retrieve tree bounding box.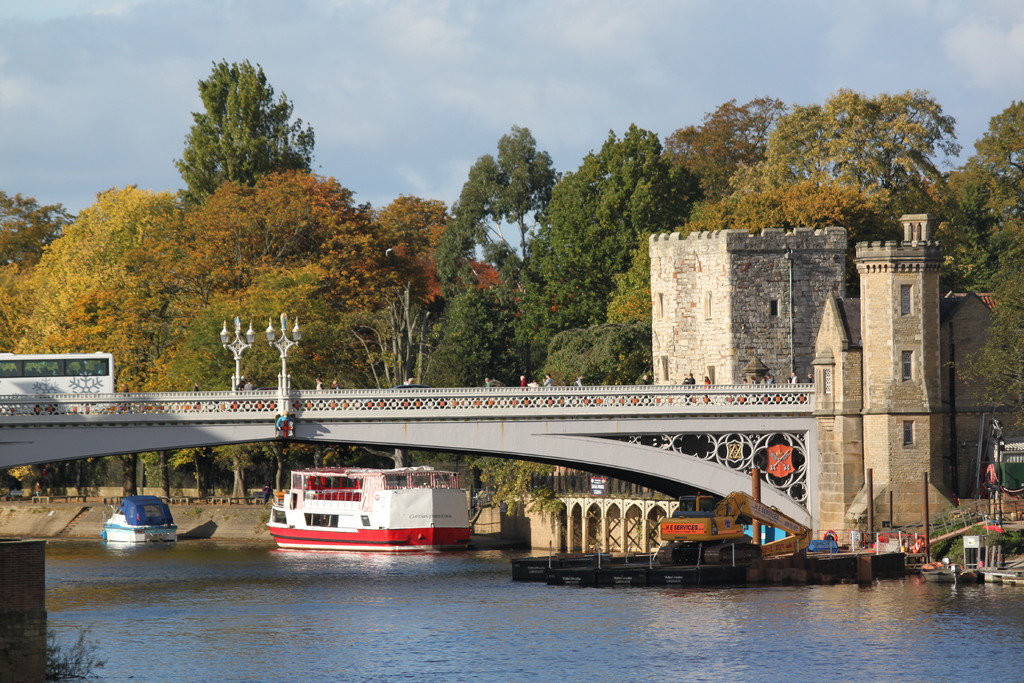
Bounding box: Rect(695, 154, 888, 283).
